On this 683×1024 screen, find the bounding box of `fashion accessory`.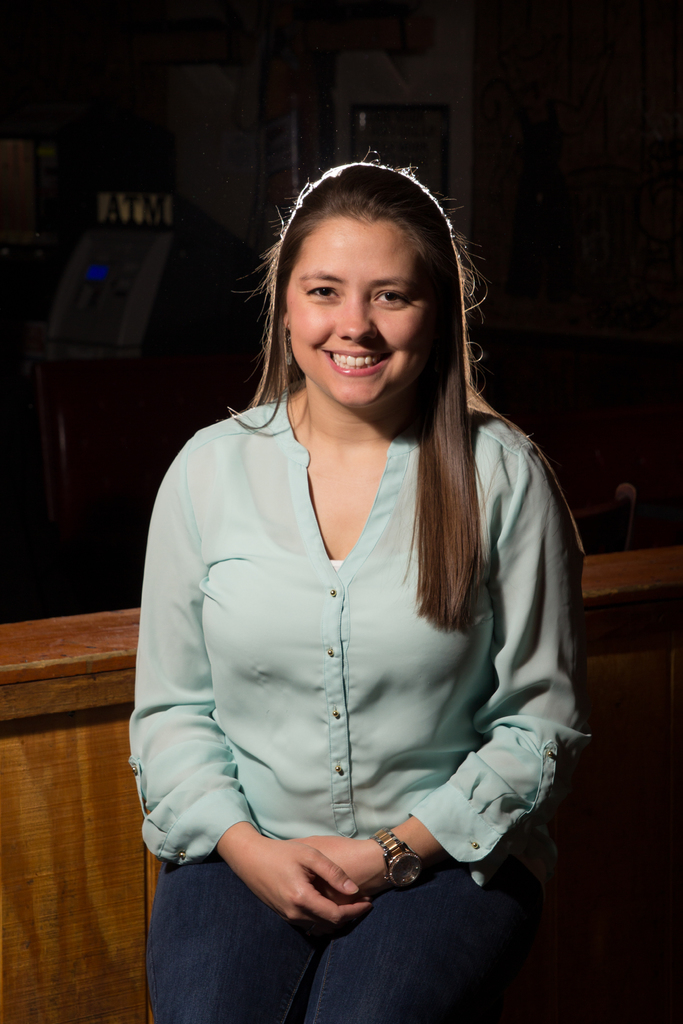
Bounding box: 364, 829, 424, 888.
